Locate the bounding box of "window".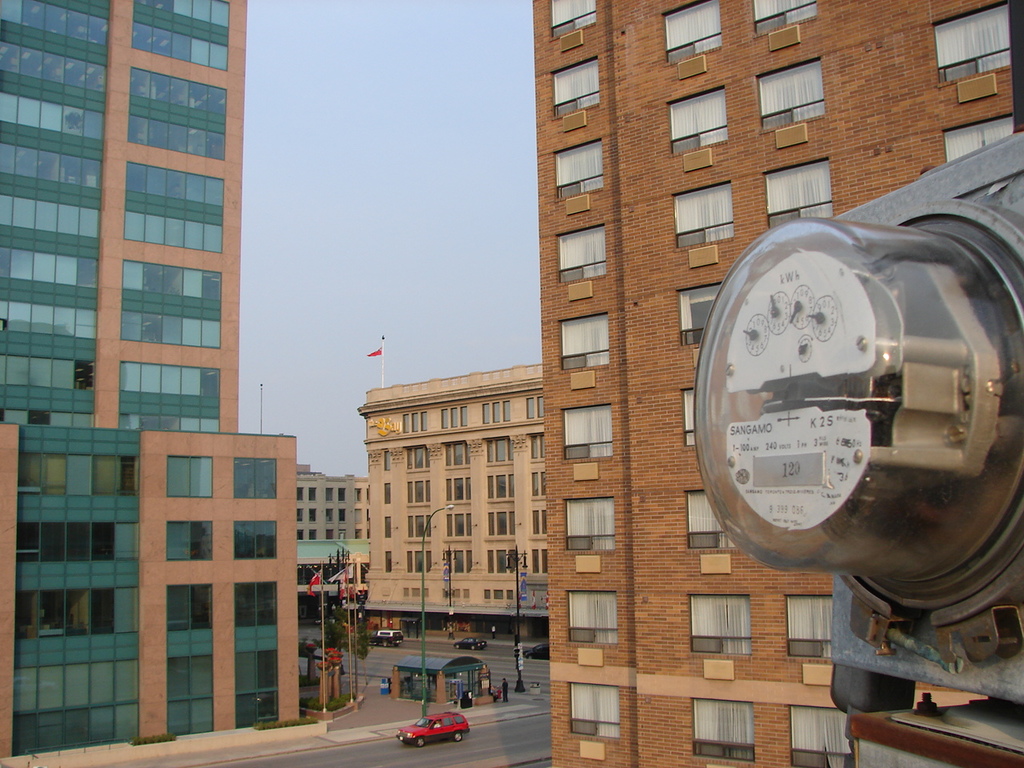
Bounding box: crop(441, 408, 463, 428).
